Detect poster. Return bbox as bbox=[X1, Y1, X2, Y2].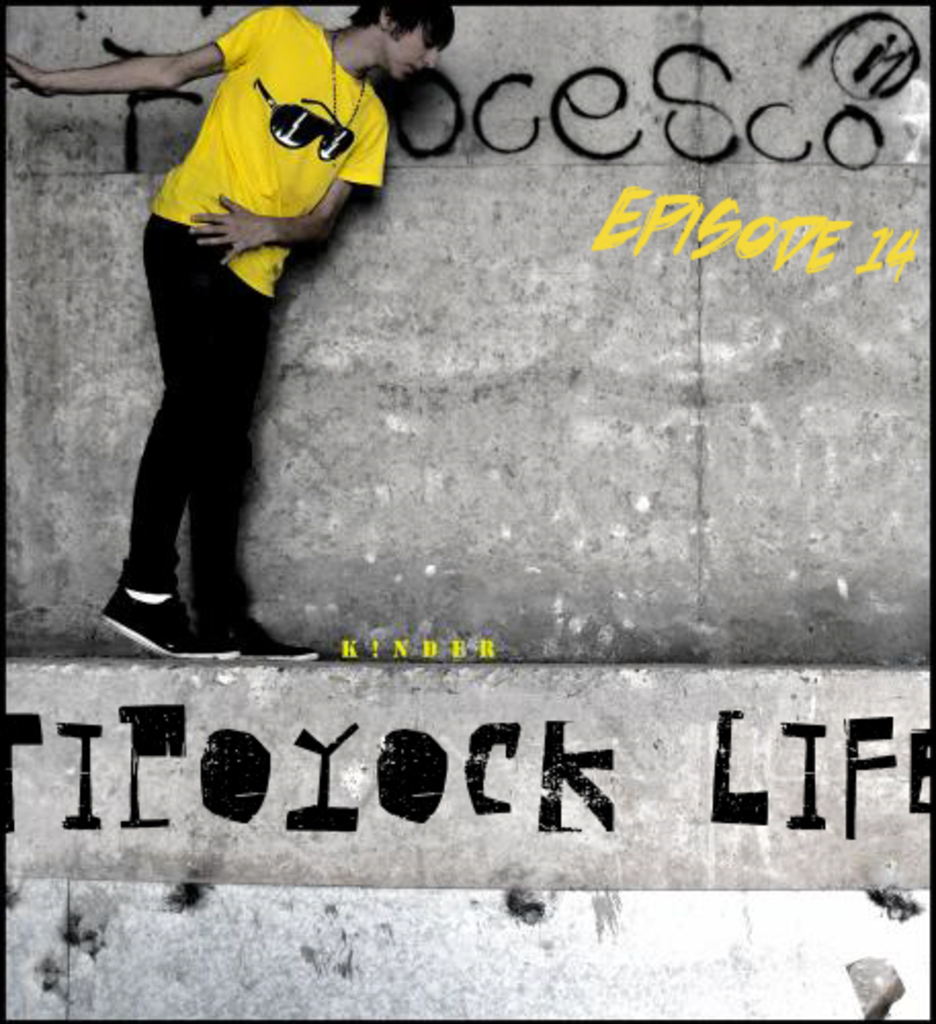
bbox=[0, 0, 934, 1022].
